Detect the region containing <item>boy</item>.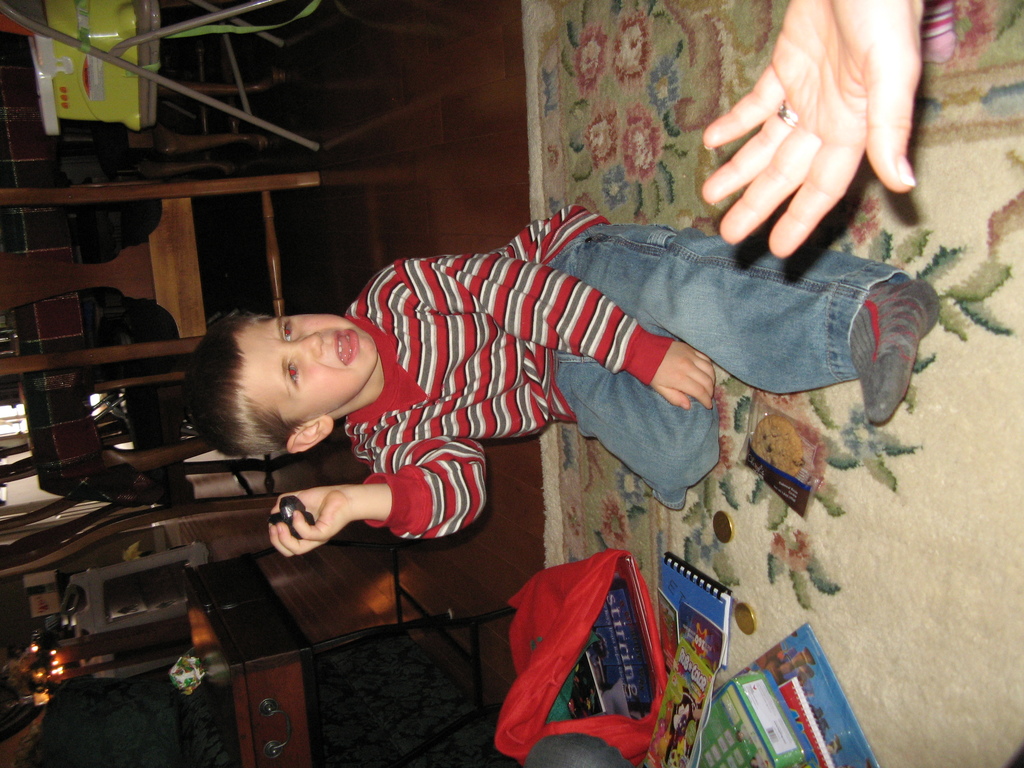
[x1=205, y1=128, x2=905, y2=631].
